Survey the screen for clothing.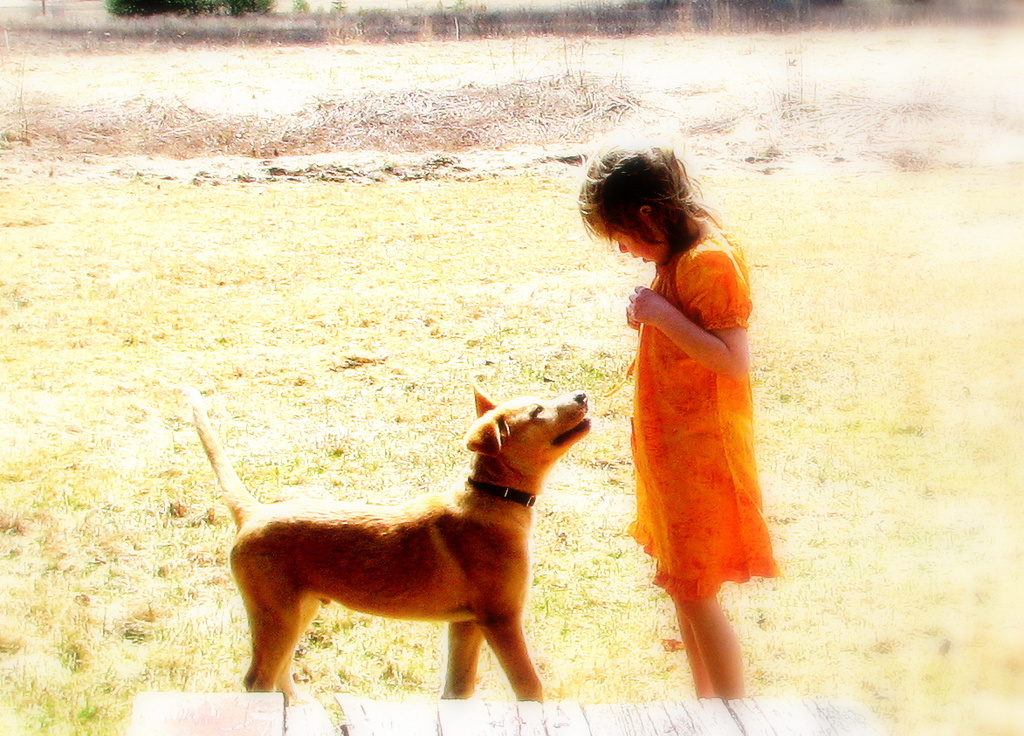
Survey found: [585, 132, 778, 701].
